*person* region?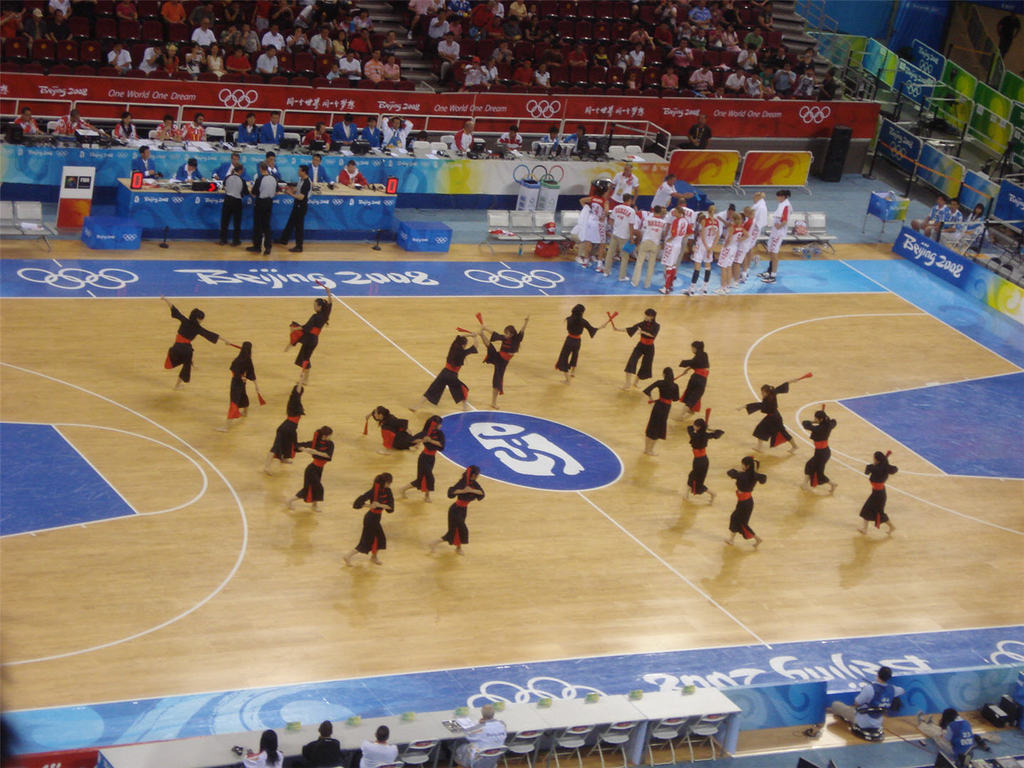
(802,397,841,496)
